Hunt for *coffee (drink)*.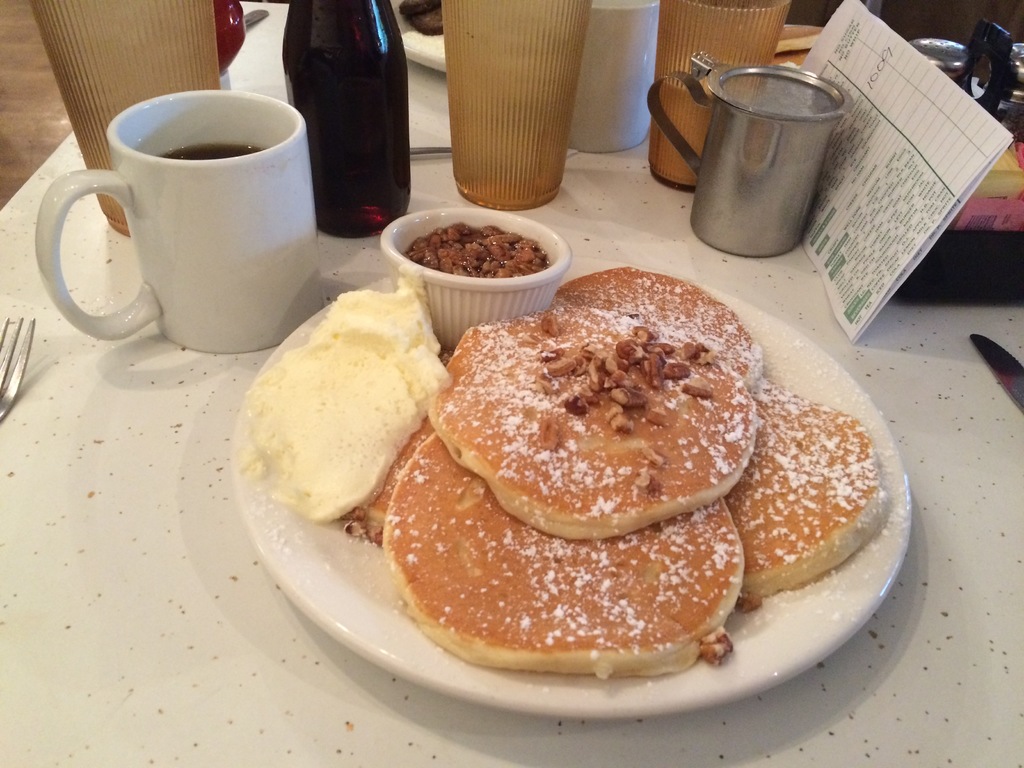
Hunted down at [left=162, top=142, right=255, bottom=161].
